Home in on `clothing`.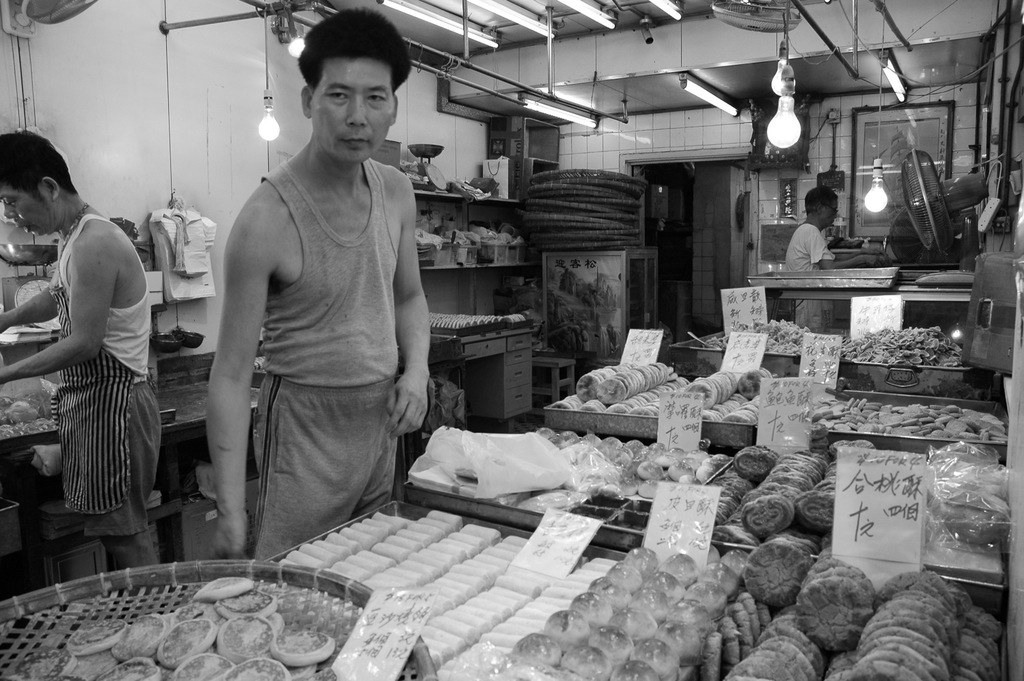
Homed in at 65 220 163 535.
